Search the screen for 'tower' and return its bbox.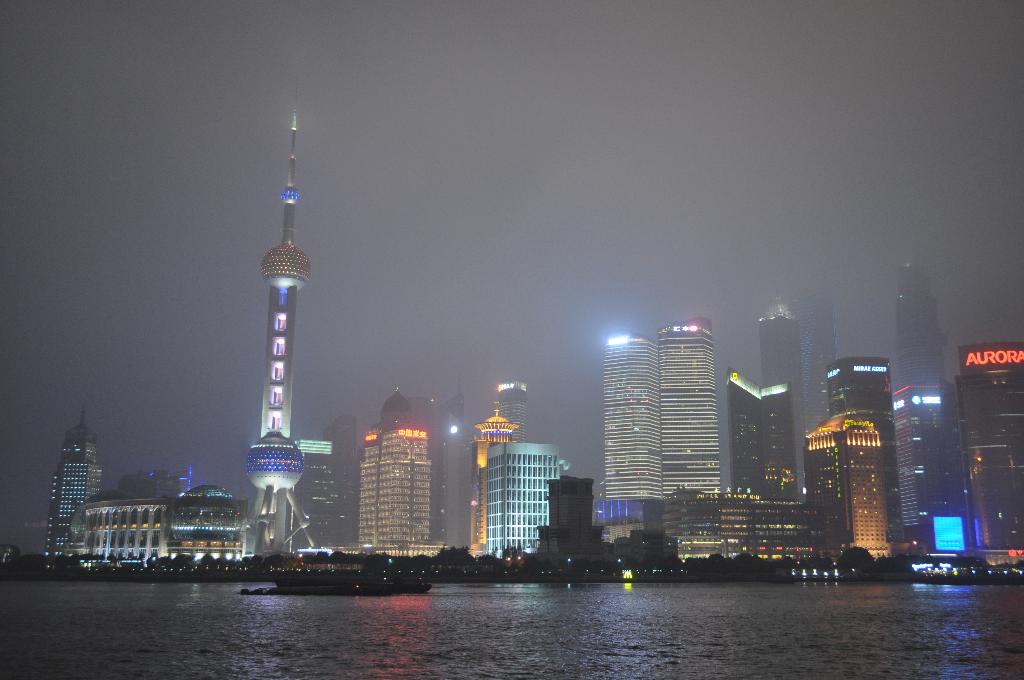
Found: <box>356,392,434,543</box>.
